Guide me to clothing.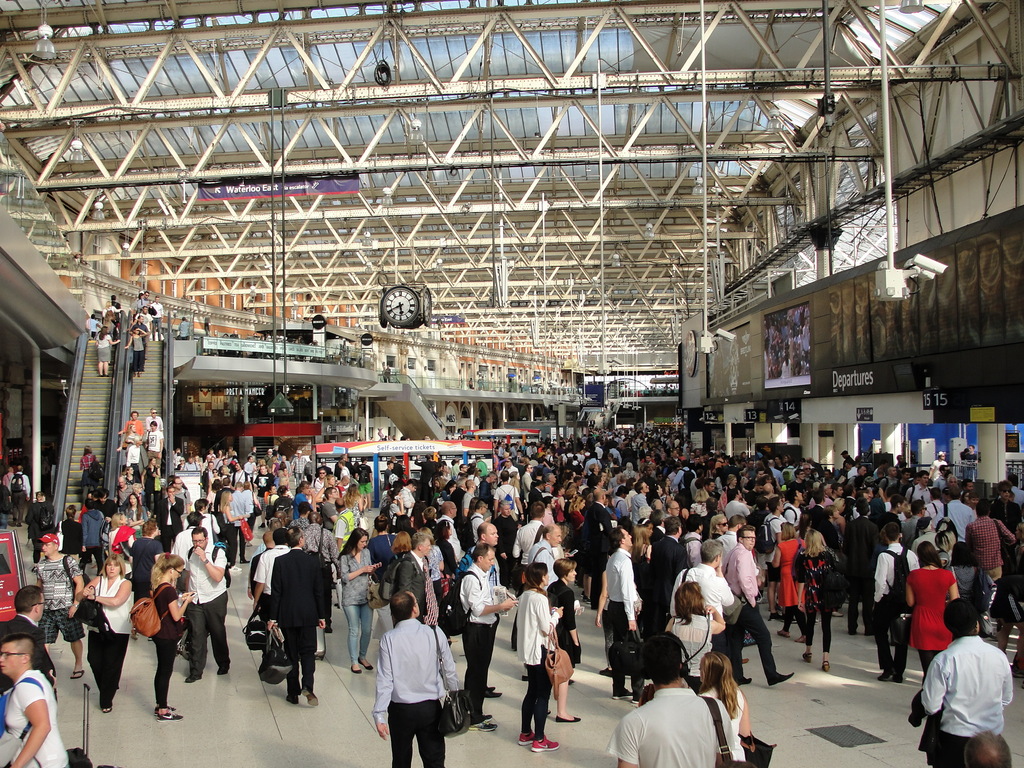
Guidance: locate(369, 620, 456, 767).
